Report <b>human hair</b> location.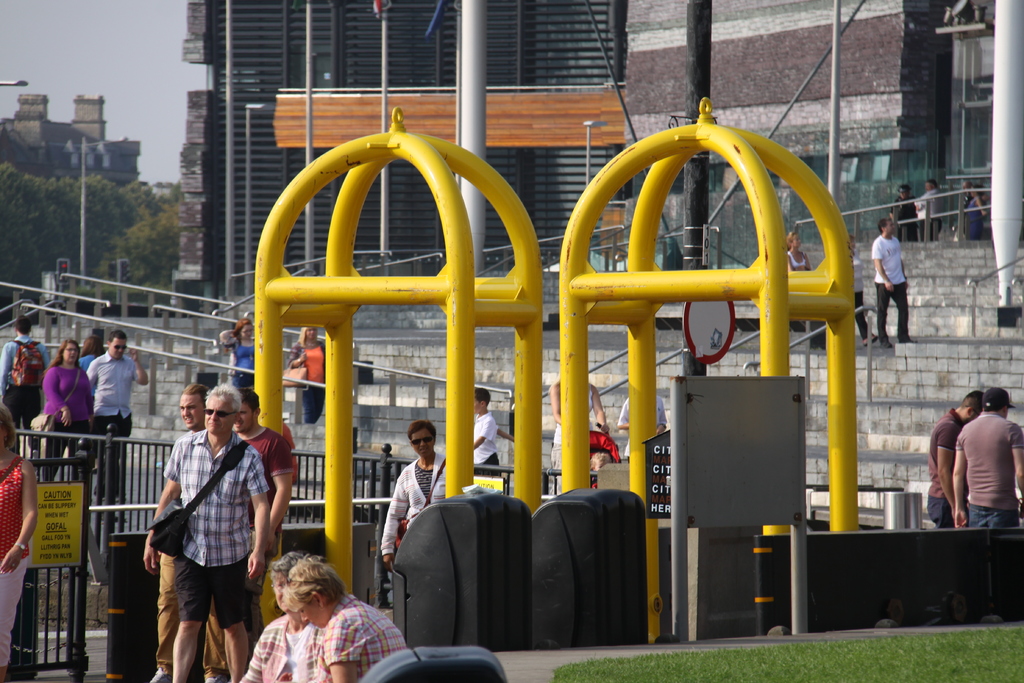
Report: BBox(786, 229, 796, 245).
